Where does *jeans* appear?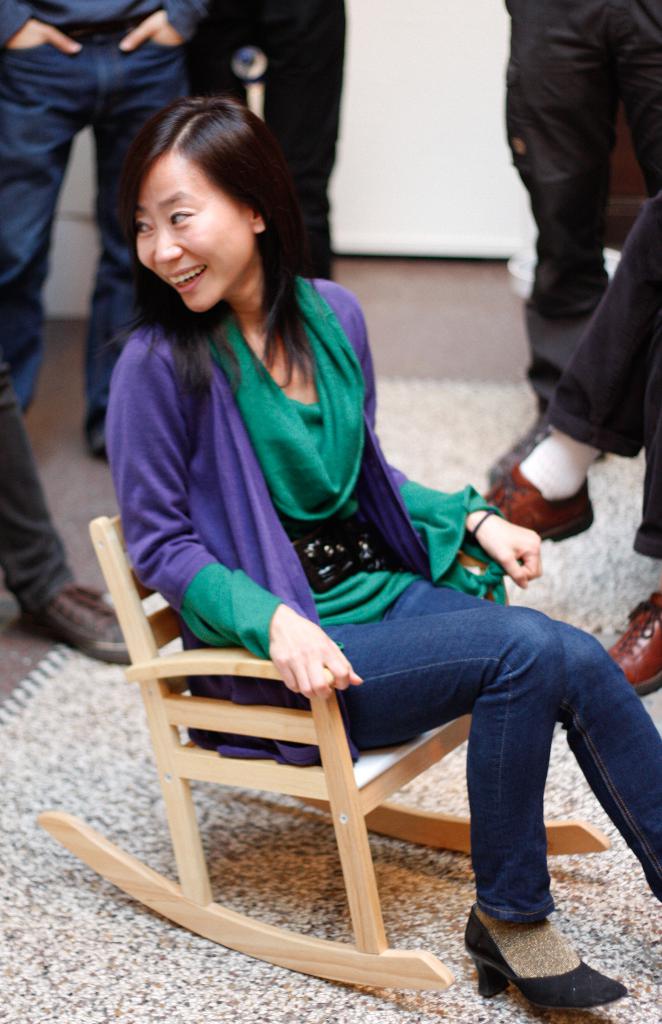
Appears at {"x1": 282, "y1": 622, "x2": 649, "y2": 952}.
